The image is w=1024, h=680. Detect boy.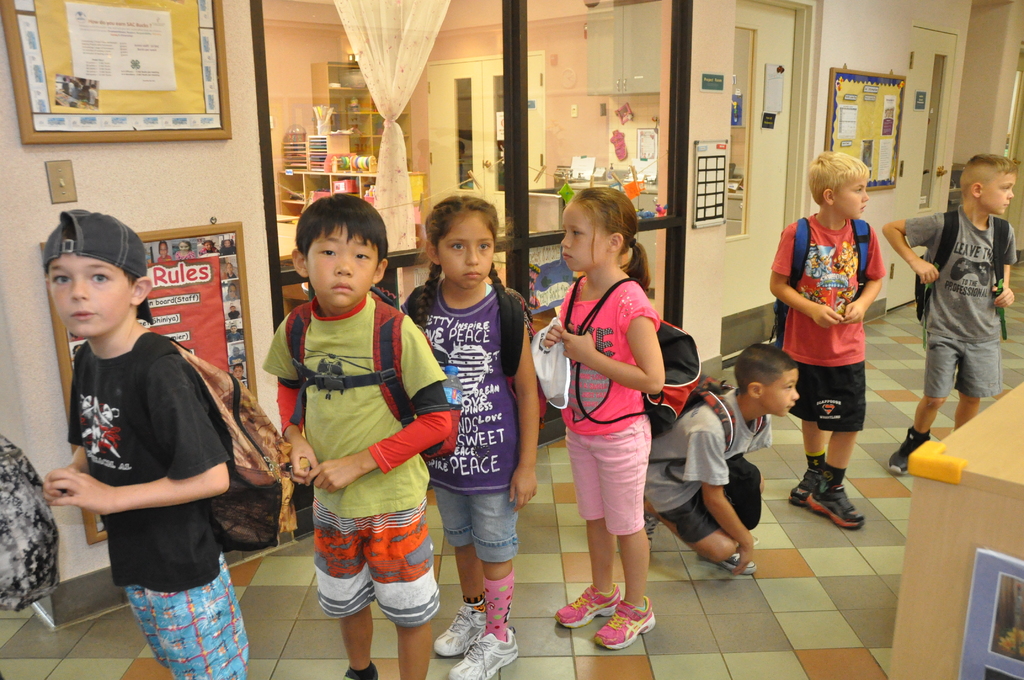
Detection: l=43, t=209, r=248, b=679.
